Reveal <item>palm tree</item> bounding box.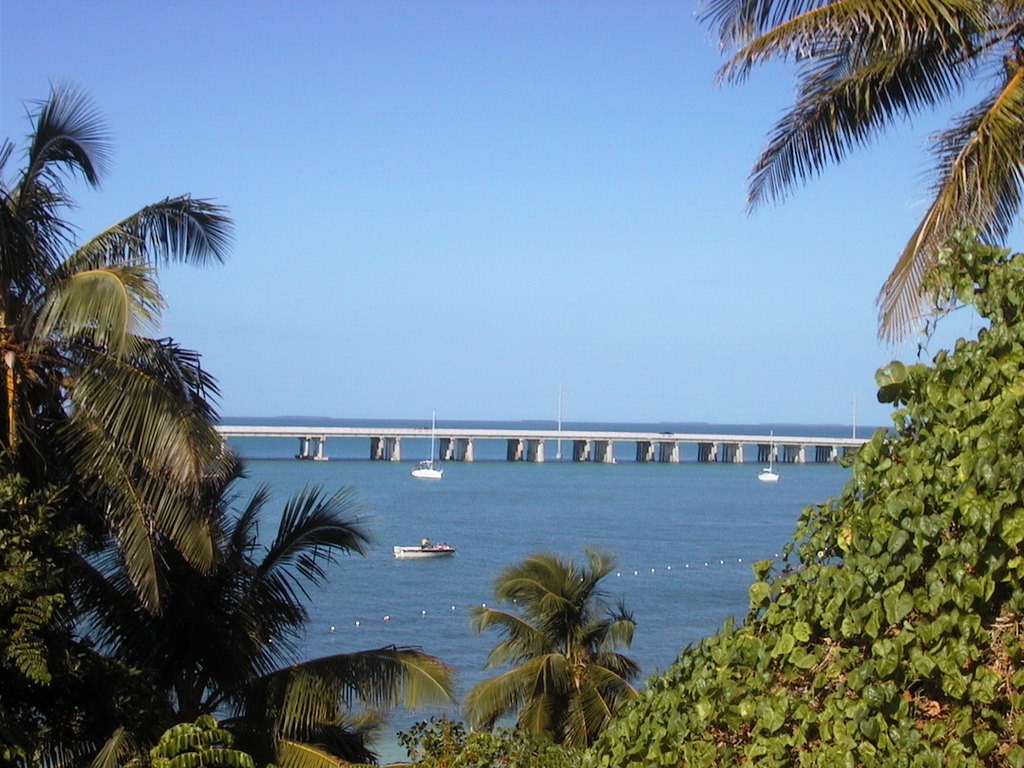
Revealed: [0,134,230,628].
